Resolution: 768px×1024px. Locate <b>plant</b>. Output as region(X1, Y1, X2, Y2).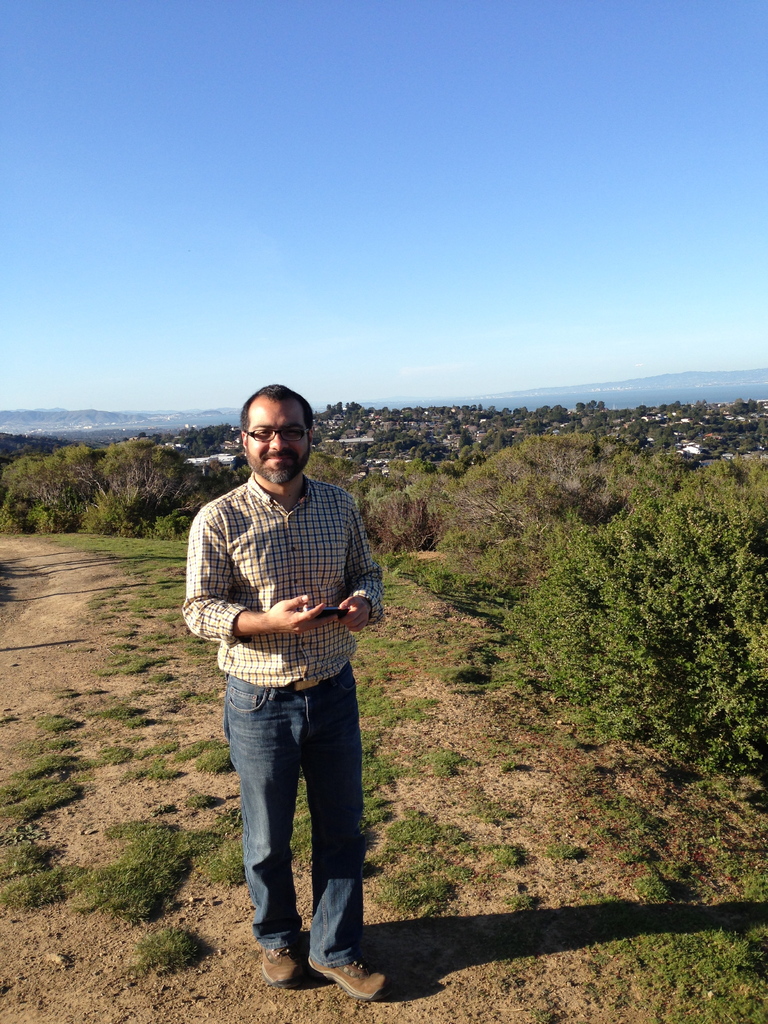
region(77, 818, 196, 922).
